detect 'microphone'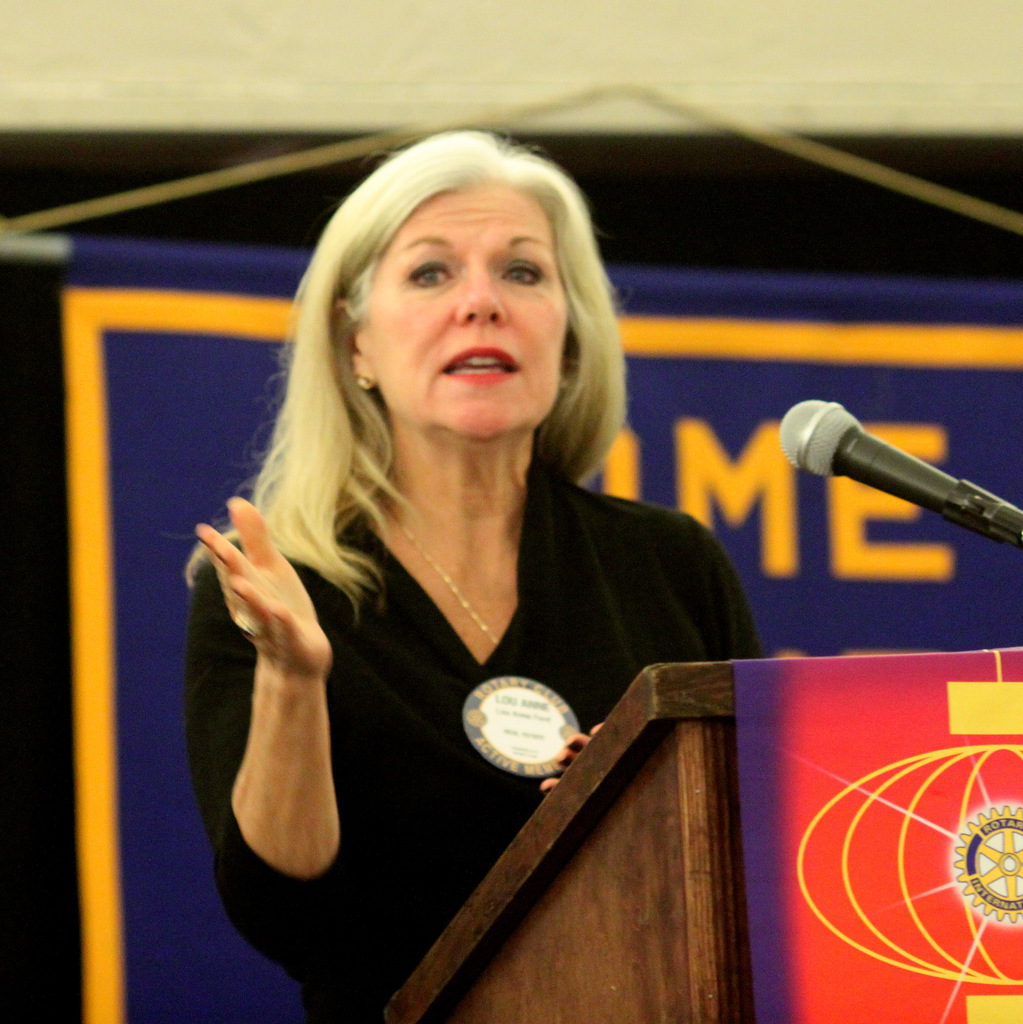
Rect(791, 401, 1013, 579)
